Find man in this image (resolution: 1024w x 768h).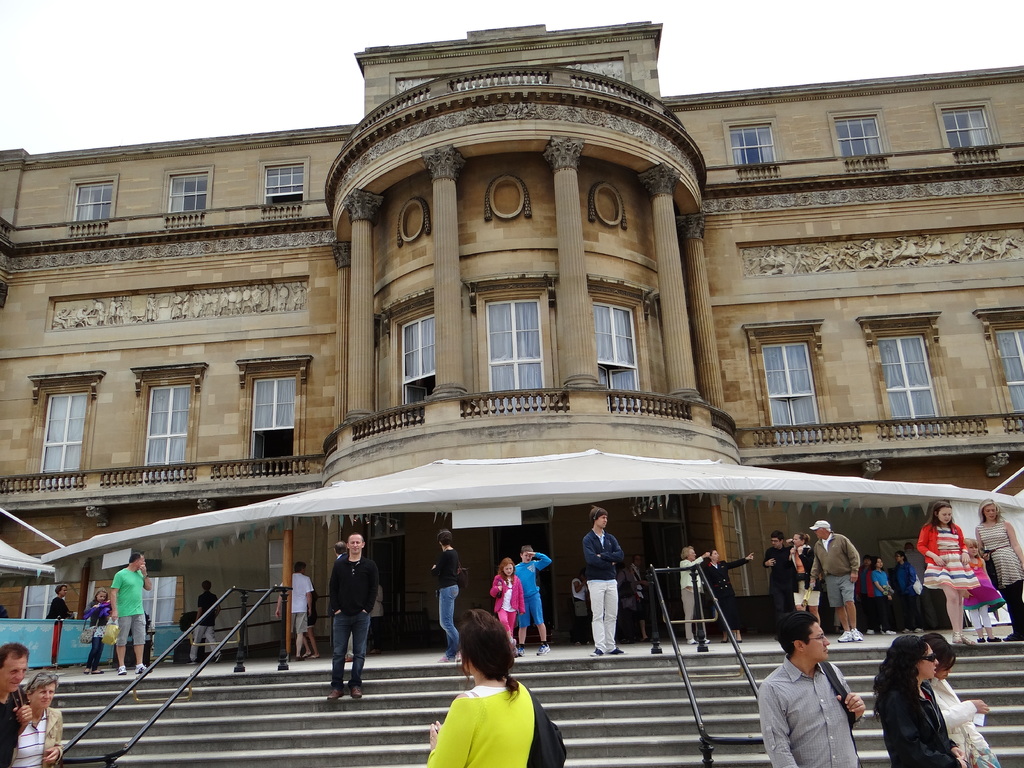
left=184, top=579, right=223, bottom=668.
